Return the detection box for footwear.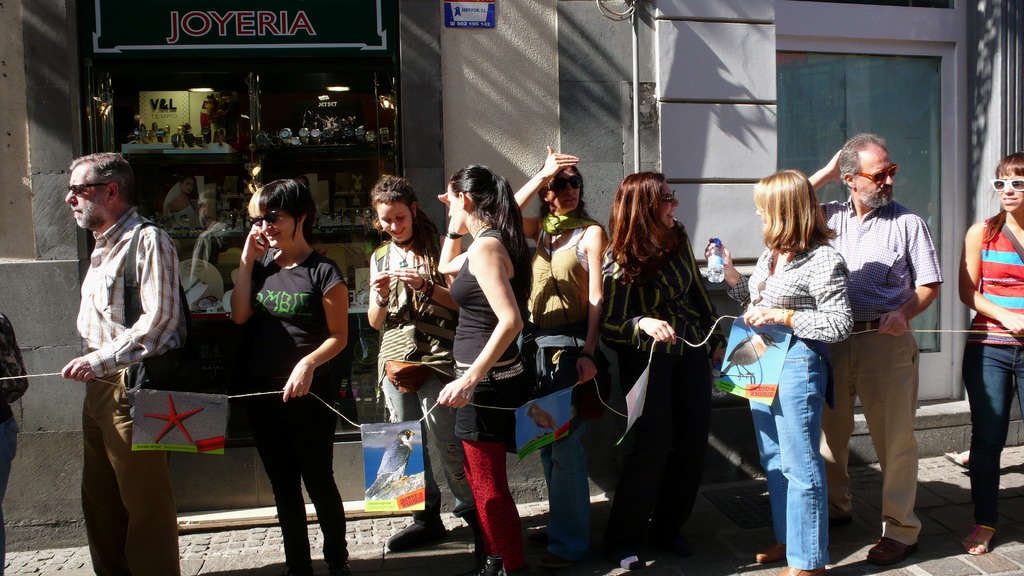
961,525,995,554.
